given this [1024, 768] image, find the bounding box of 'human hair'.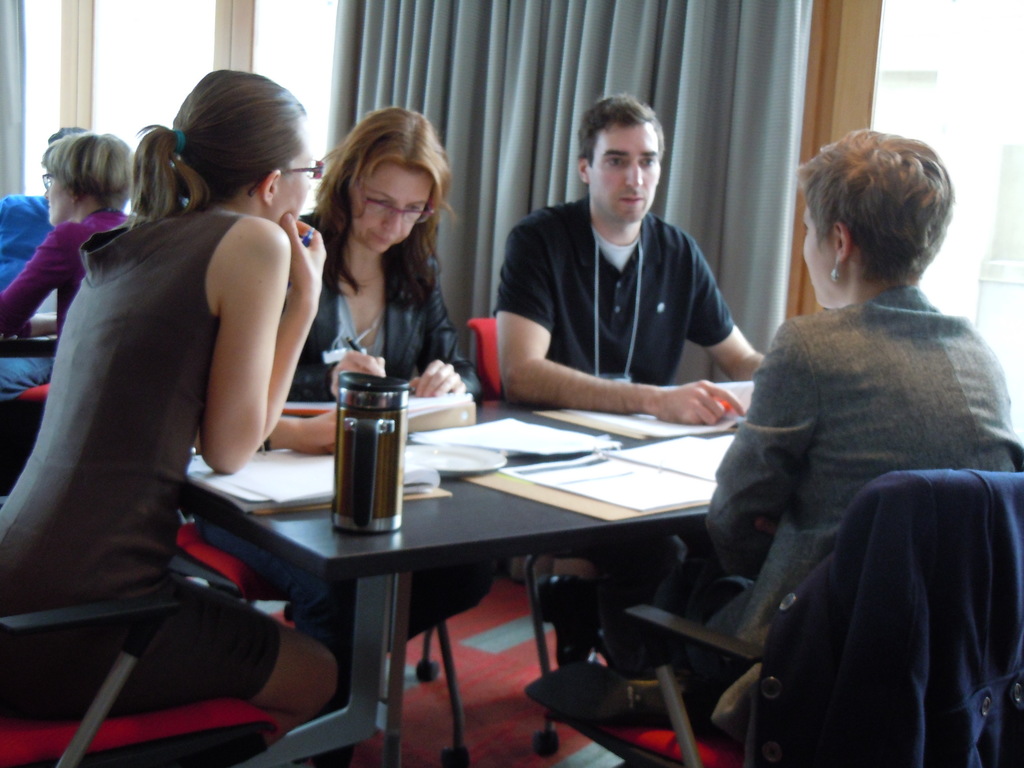
locate(38, 132, 138, 210).
